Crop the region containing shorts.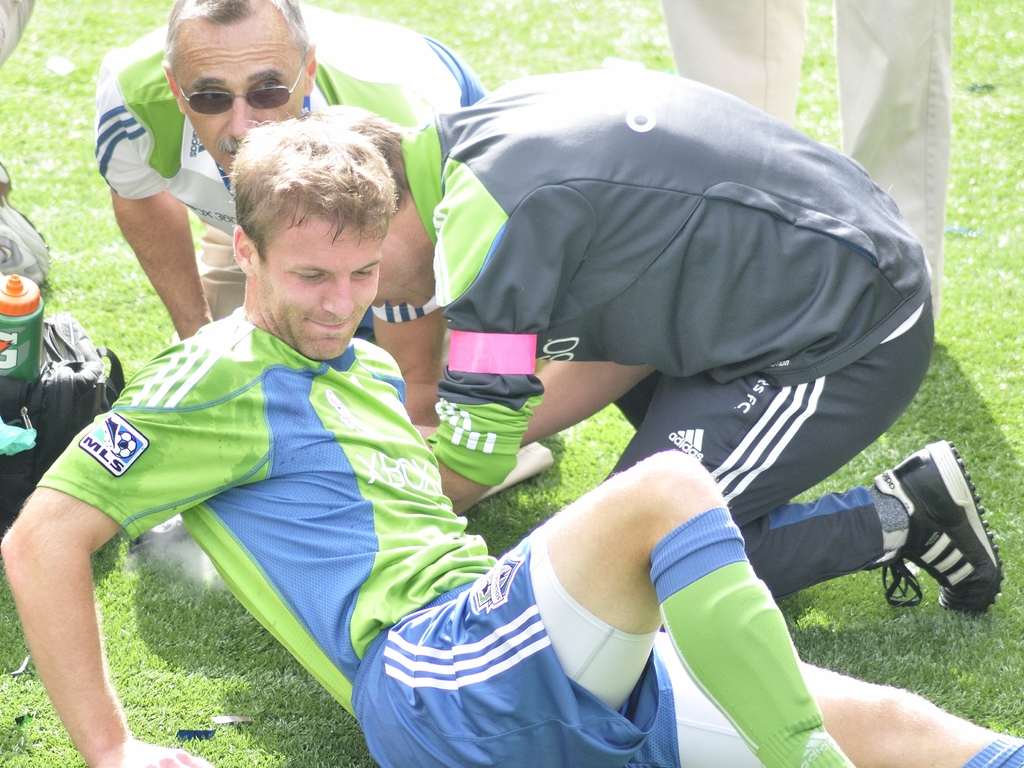
Crop region: [194,226,247,320].
